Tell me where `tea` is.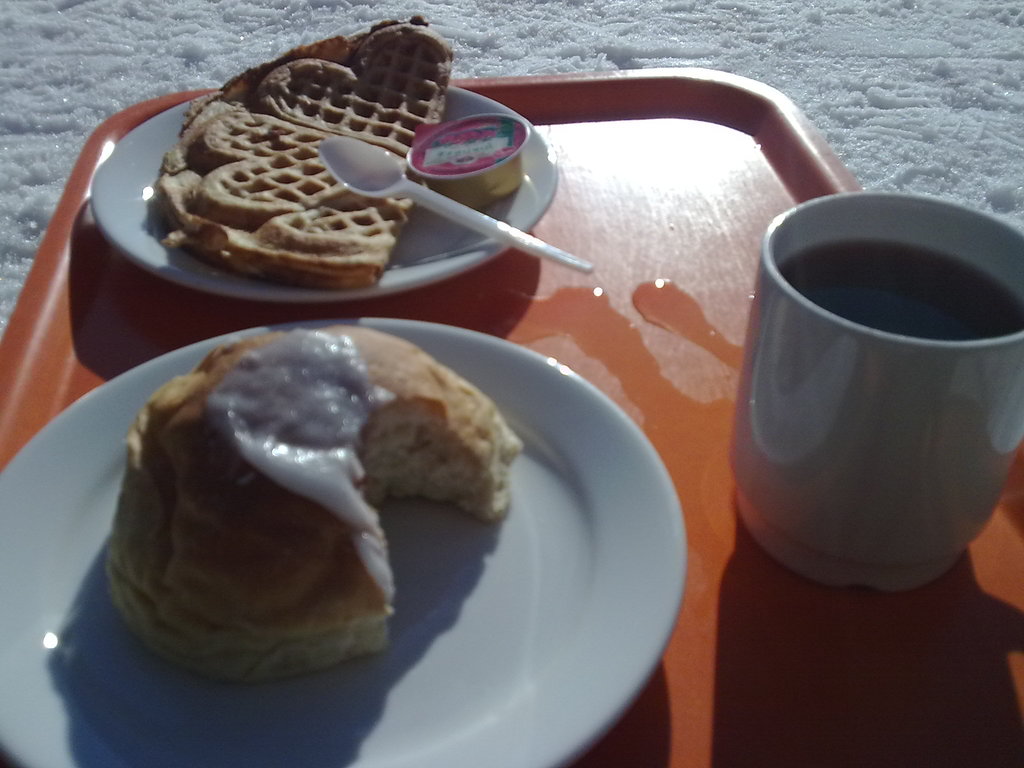
`tea` is at 780 233 1023 340.
